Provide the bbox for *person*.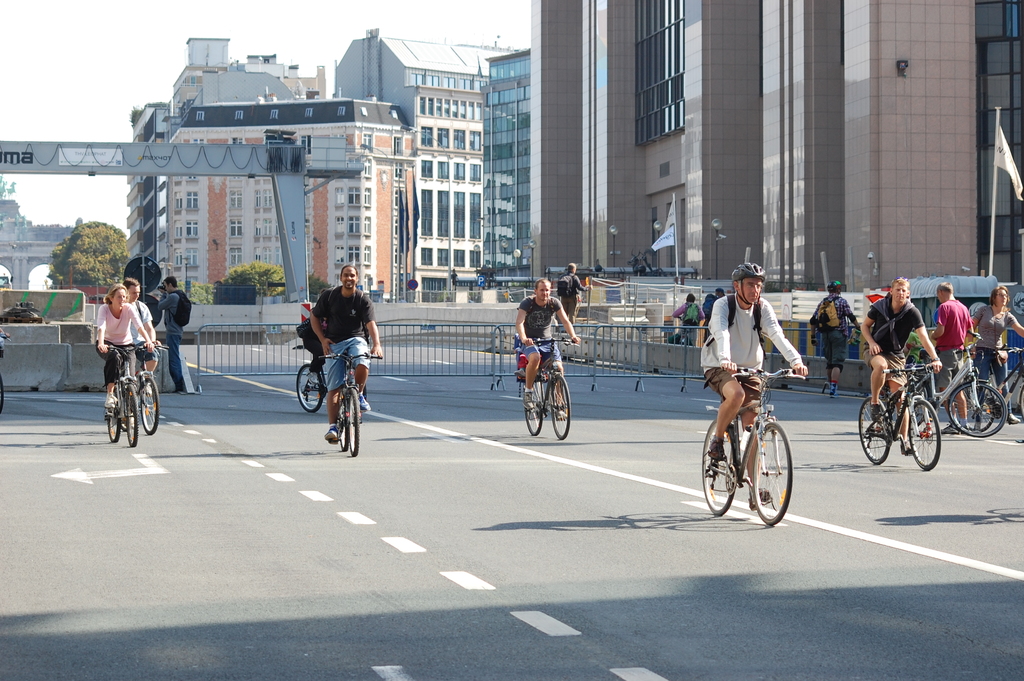
(929,283,975,431).
